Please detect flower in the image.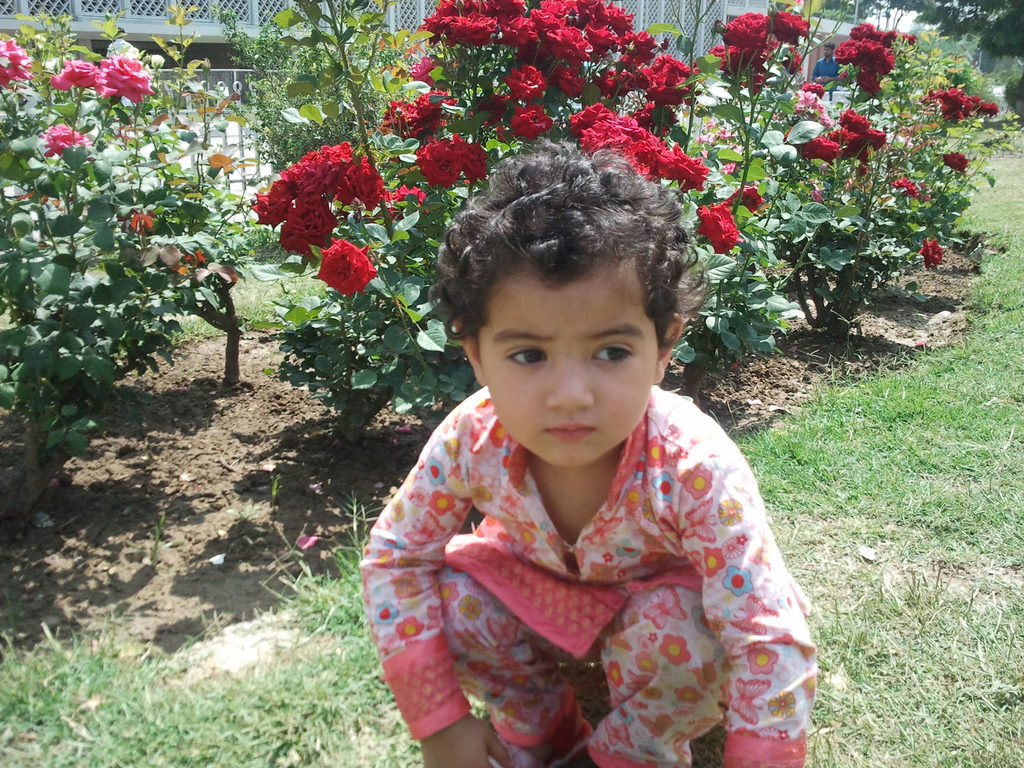
648, 476, 686, 500.
